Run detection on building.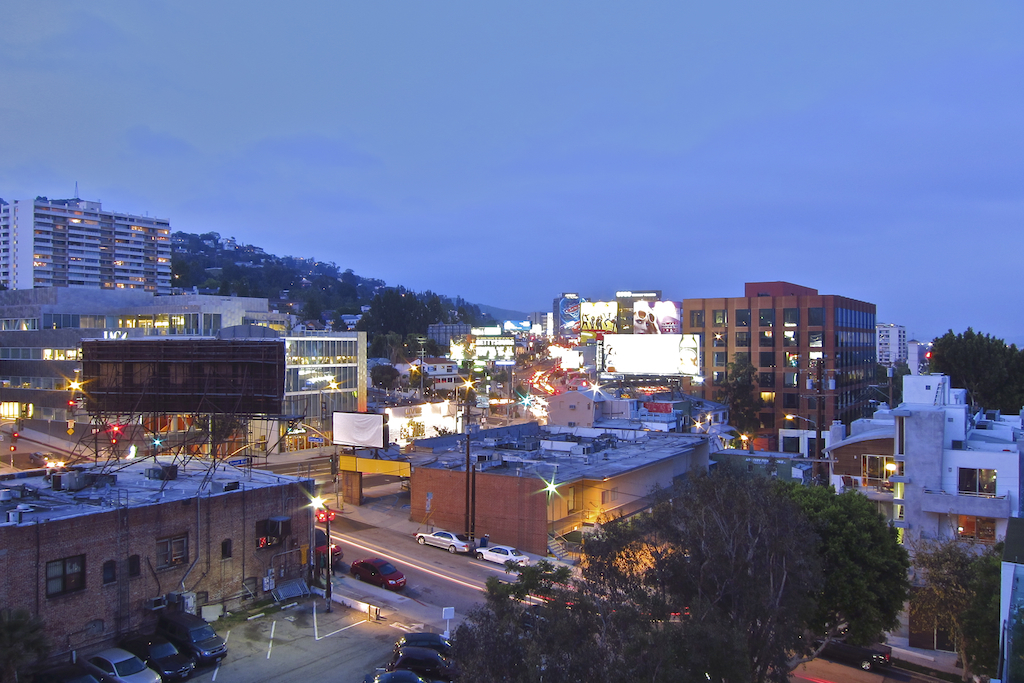
Result: 74 328 367 412.
